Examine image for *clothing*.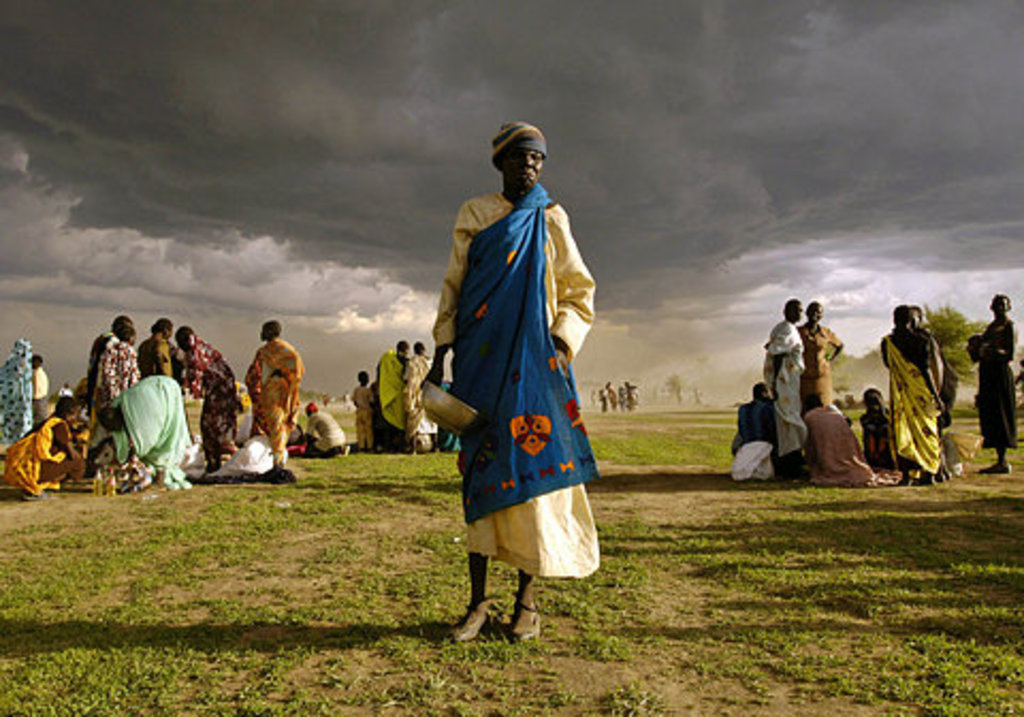
Examination result: x1=433 y1=156 x2=604 y2=580.
